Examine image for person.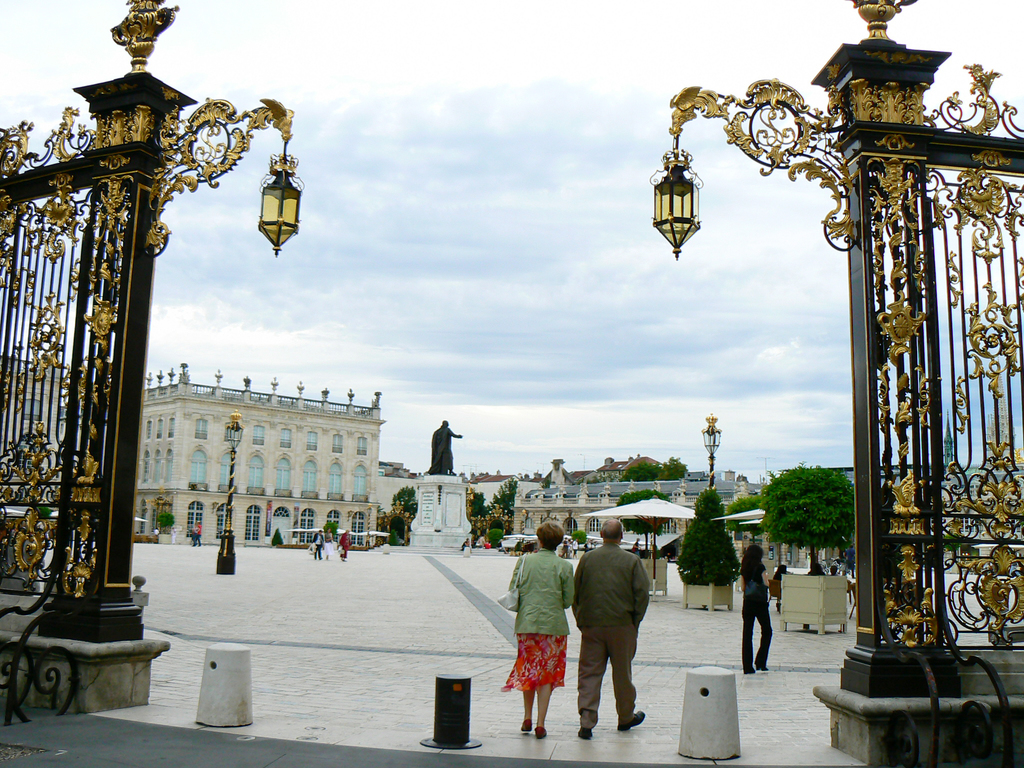
Examination result: bbox=[311, 527, 323, 565].
